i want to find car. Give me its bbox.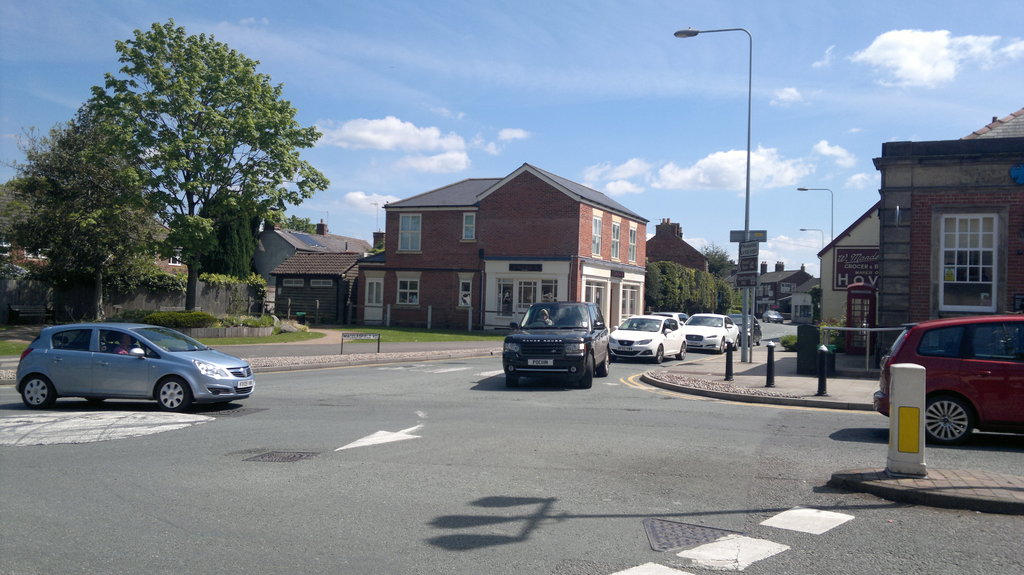
(500, 301, 612, 384).
